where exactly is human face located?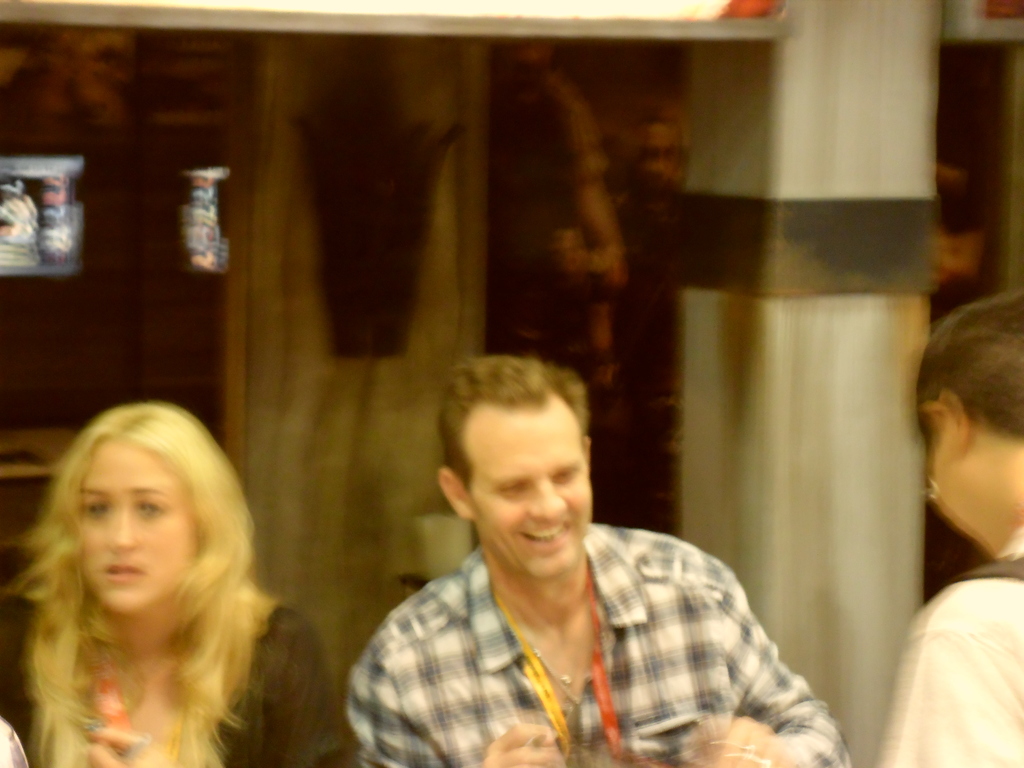
Its bounding box is (76, 440, 200, 612).
